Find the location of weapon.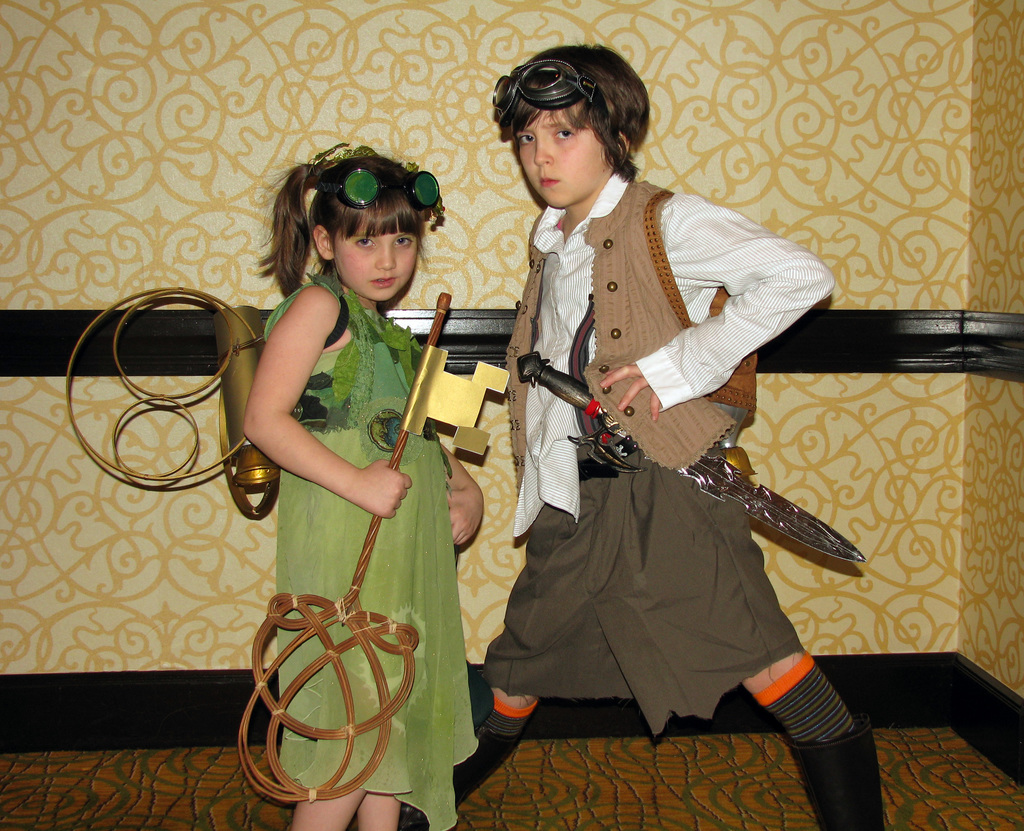
Location: {"left": 516, "top": 345, "right": 865, "bottom": 561}.
